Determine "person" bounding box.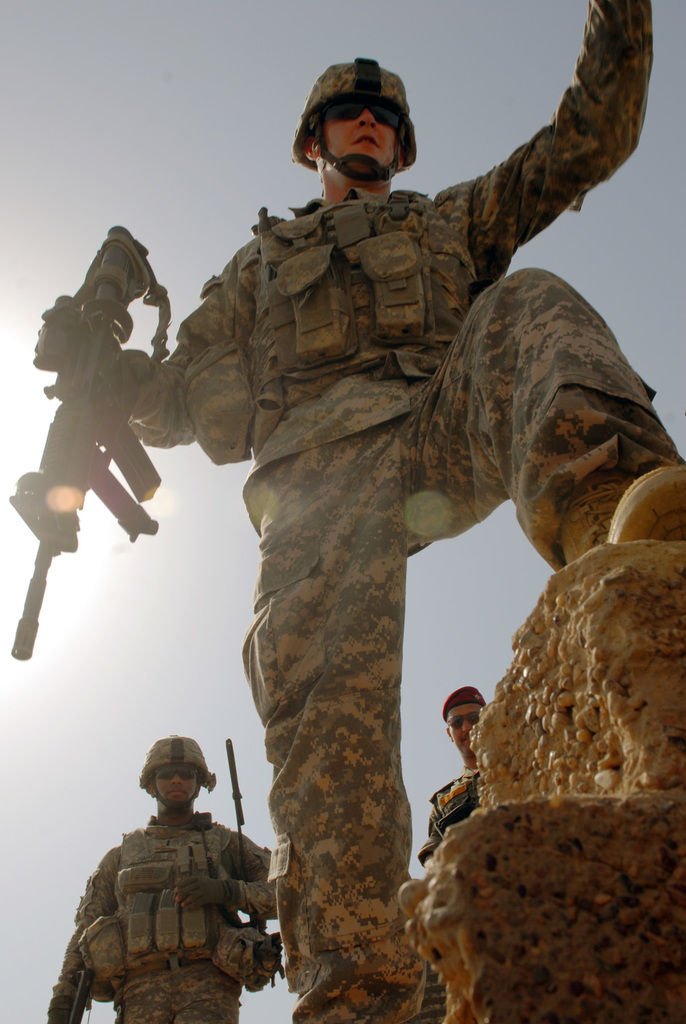
Determined: crop(419, 689, 491, 849).
